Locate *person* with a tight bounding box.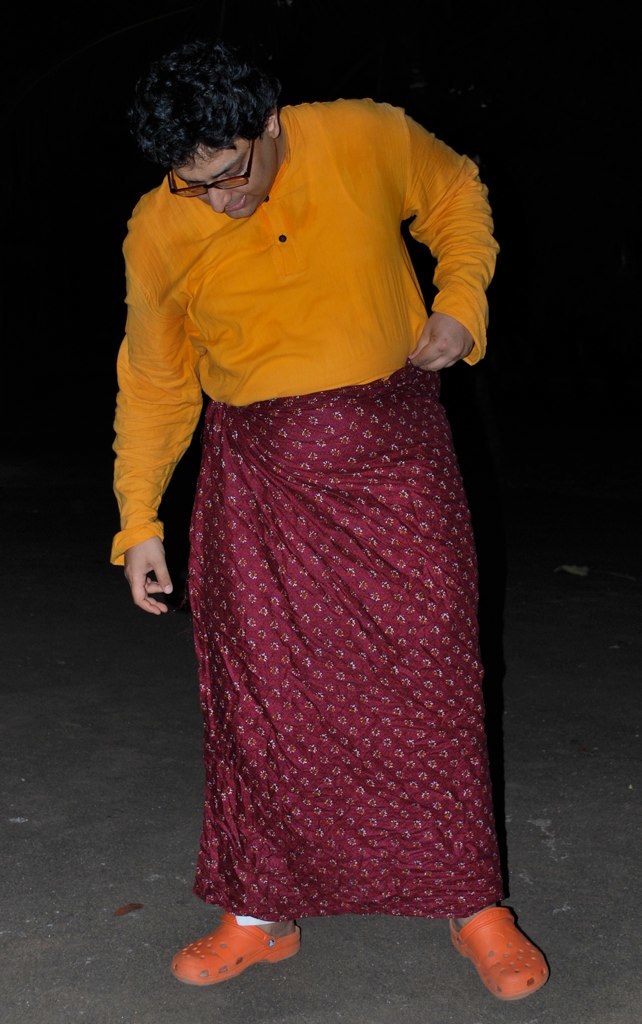
rect(71, 0, 538, 977).
